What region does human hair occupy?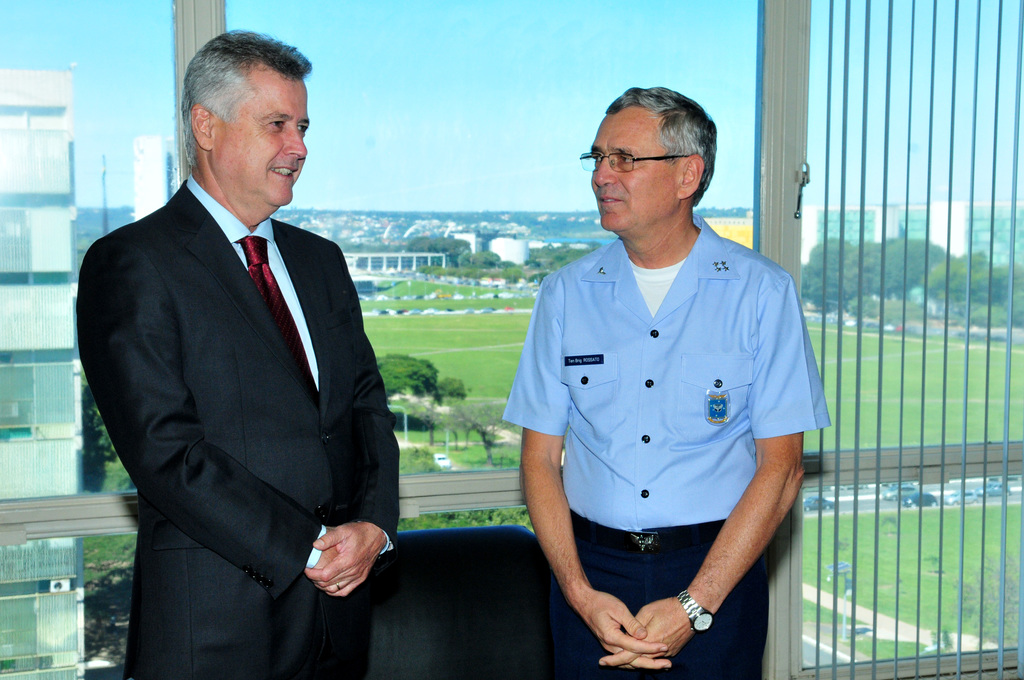
[602, 85, 718, 209].
